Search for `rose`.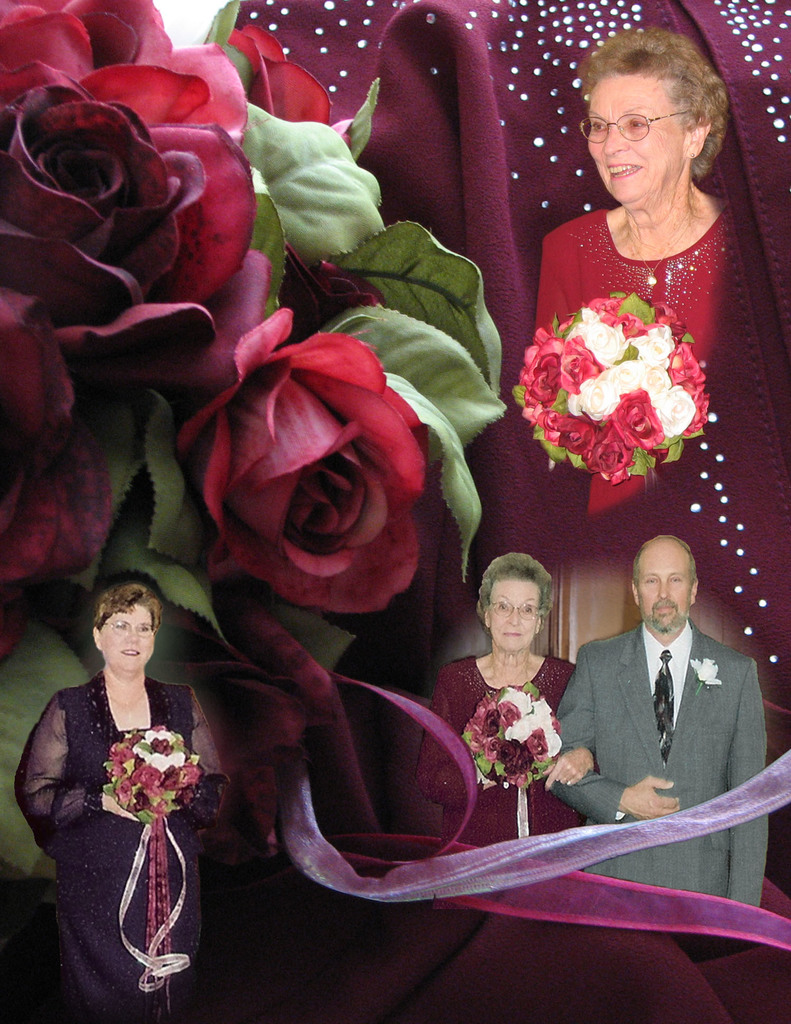
Found at [x1=0, y1=312, x2=111, y2=595].
